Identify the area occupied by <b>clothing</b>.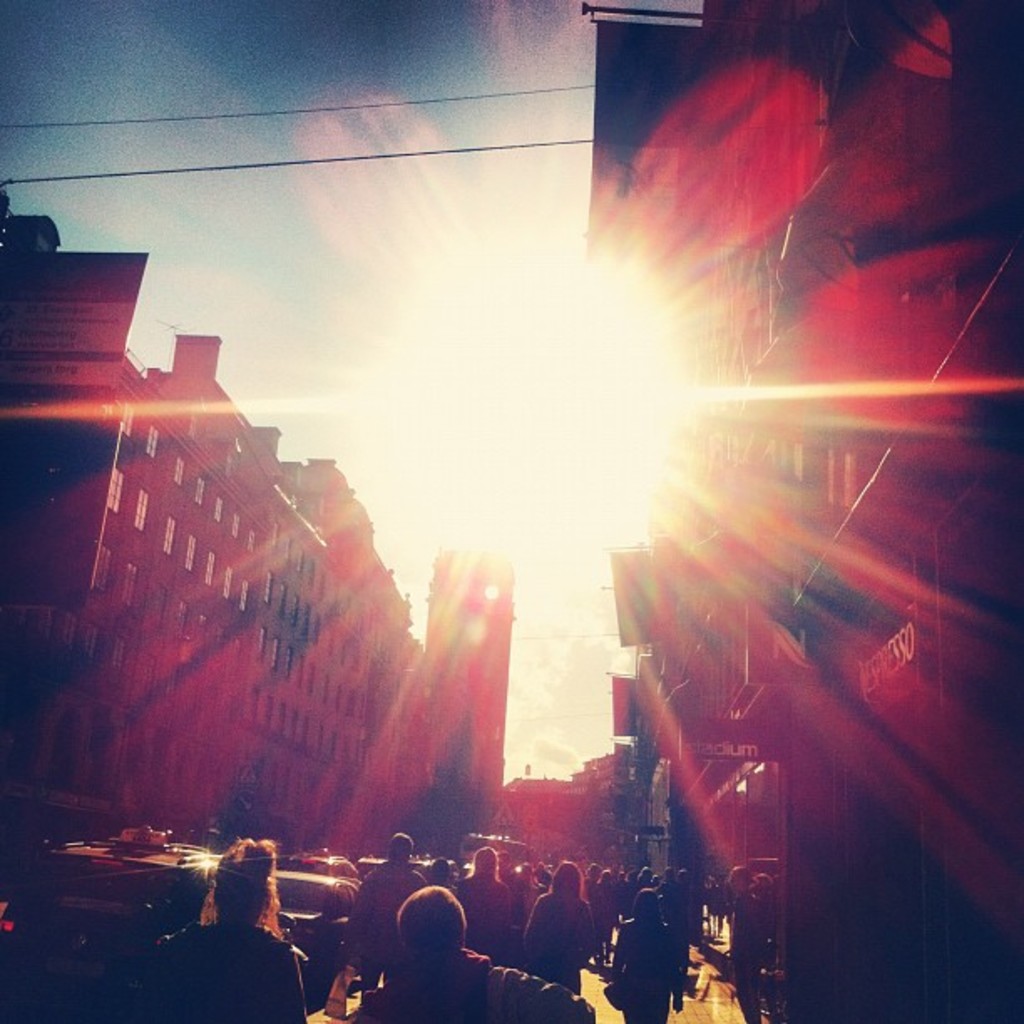
Area: crop(728, 893, 776, 1022).
